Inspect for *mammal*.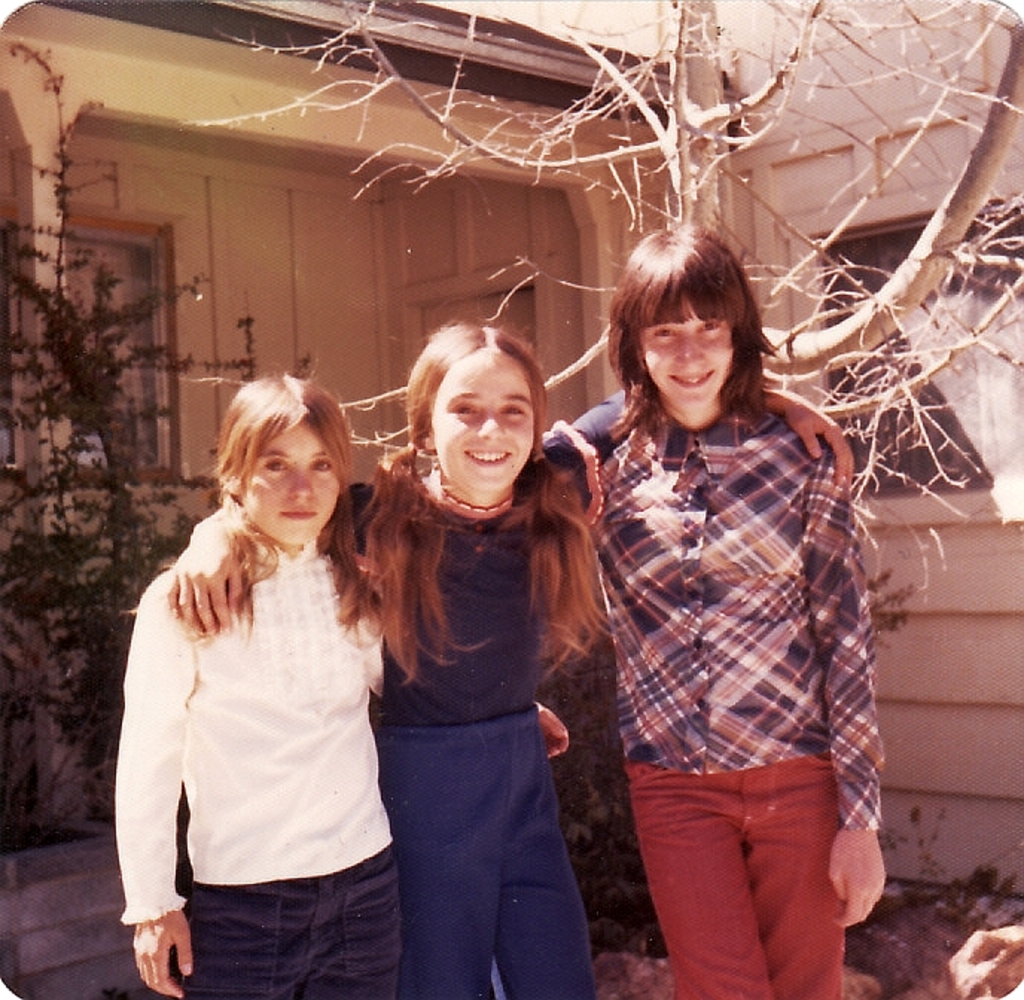
Inspection: x1=167 y1=308 x2=857 y2=999.
